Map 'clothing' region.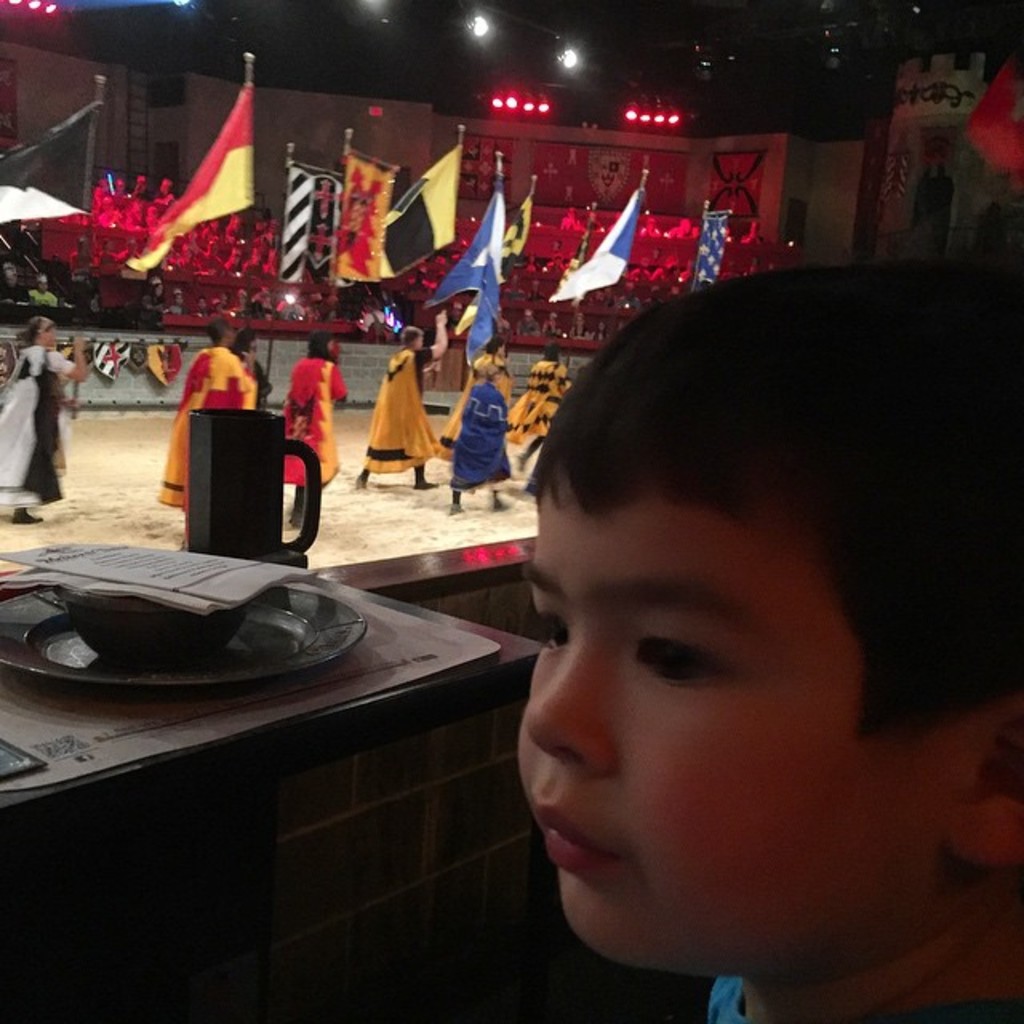
Mapped to <box>147,346,245,507</box>.
